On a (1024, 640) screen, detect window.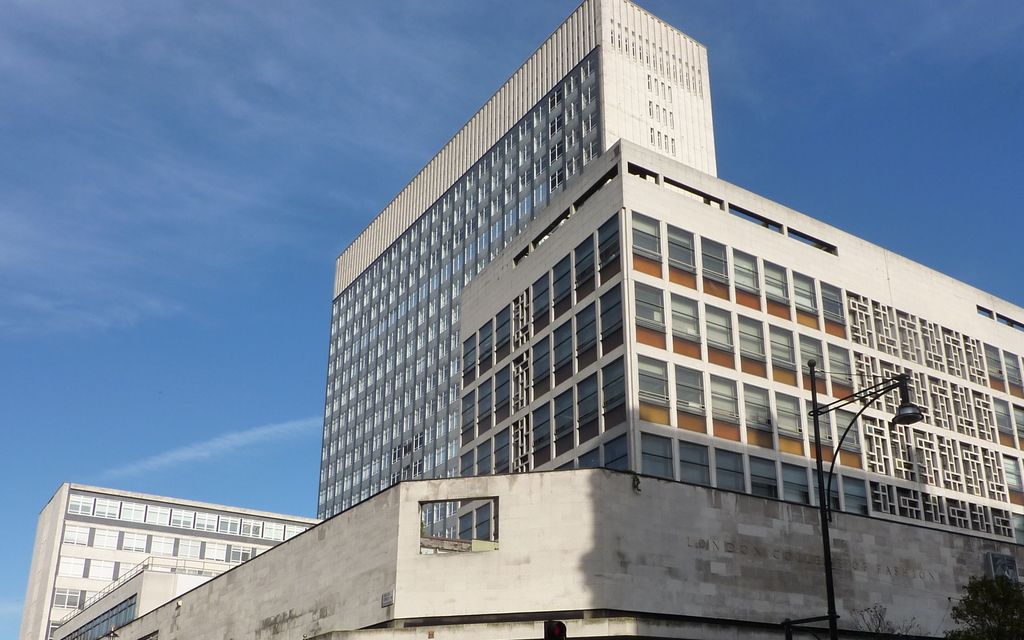
(749, 455, 782, 497).
